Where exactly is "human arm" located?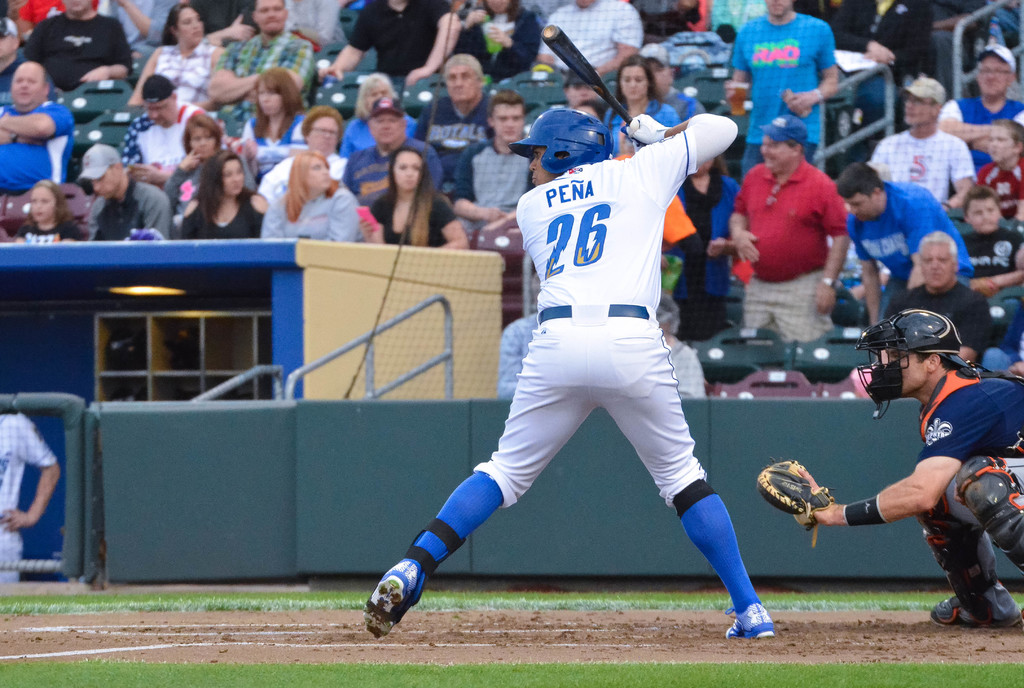
Its bounding box is Rect(287, 38, 312, 88).
